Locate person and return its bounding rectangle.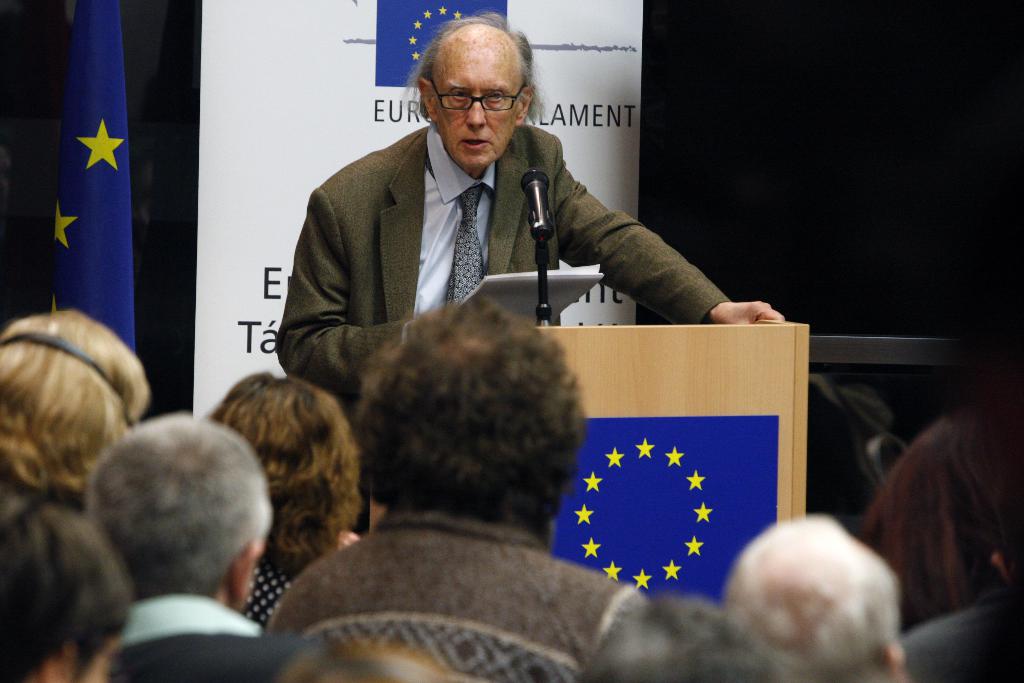
[253,295,667,682].
